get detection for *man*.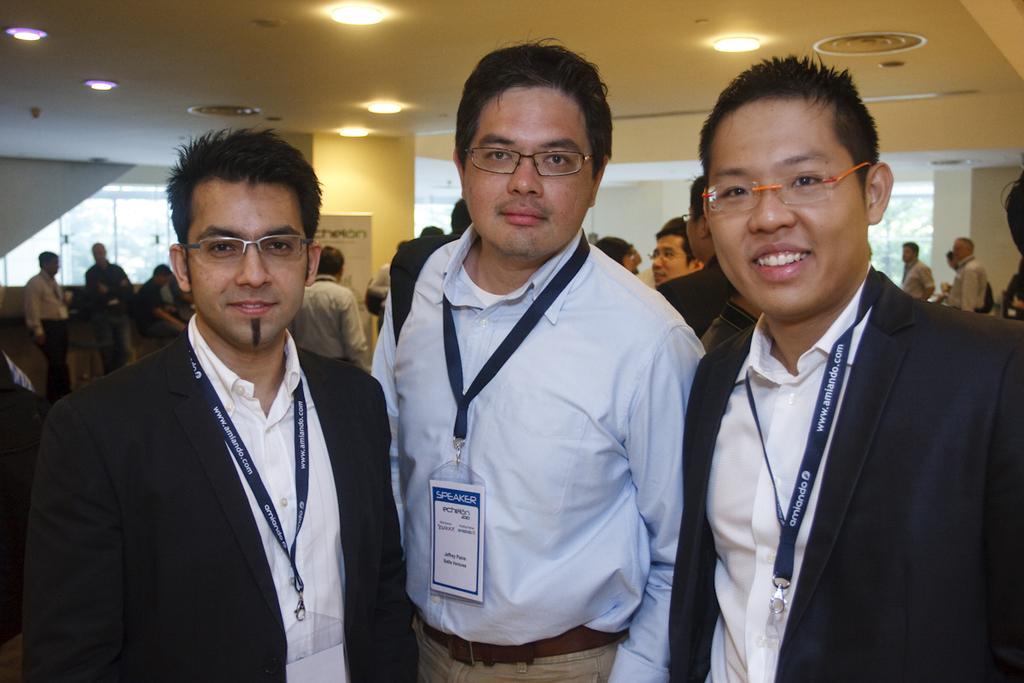
Detection: 293:242:373:376.
